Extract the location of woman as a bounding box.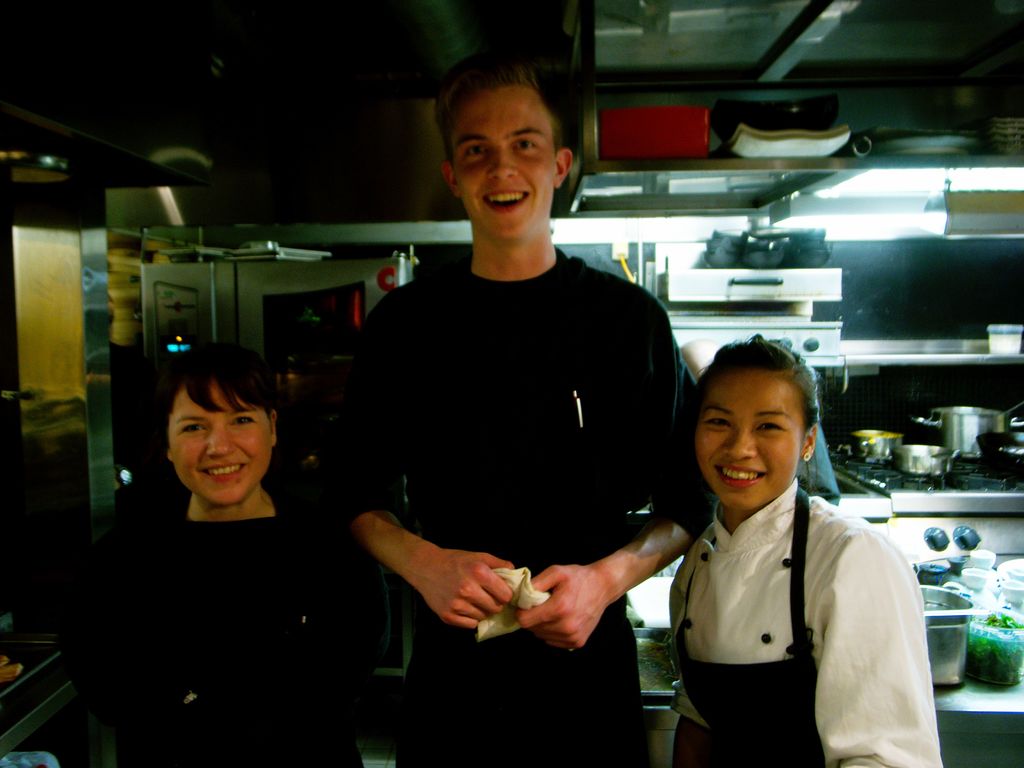
(636,316,937,762).
